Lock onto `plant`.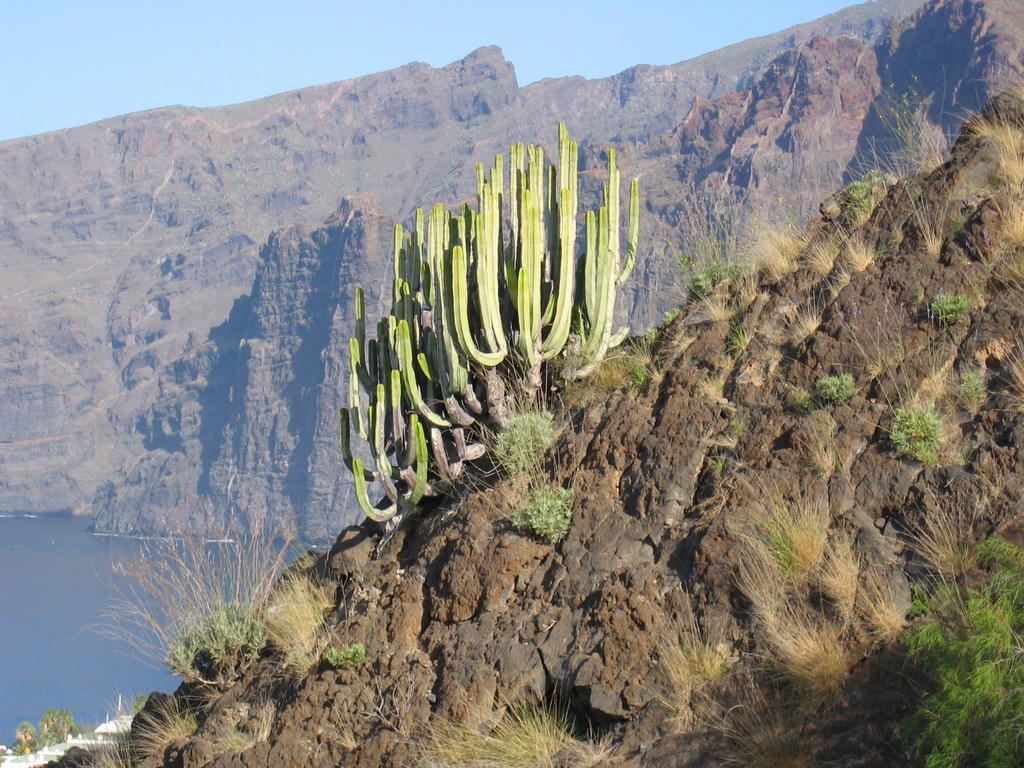
Locked: x1=973 y1=81 x2=1016 y2=180.
